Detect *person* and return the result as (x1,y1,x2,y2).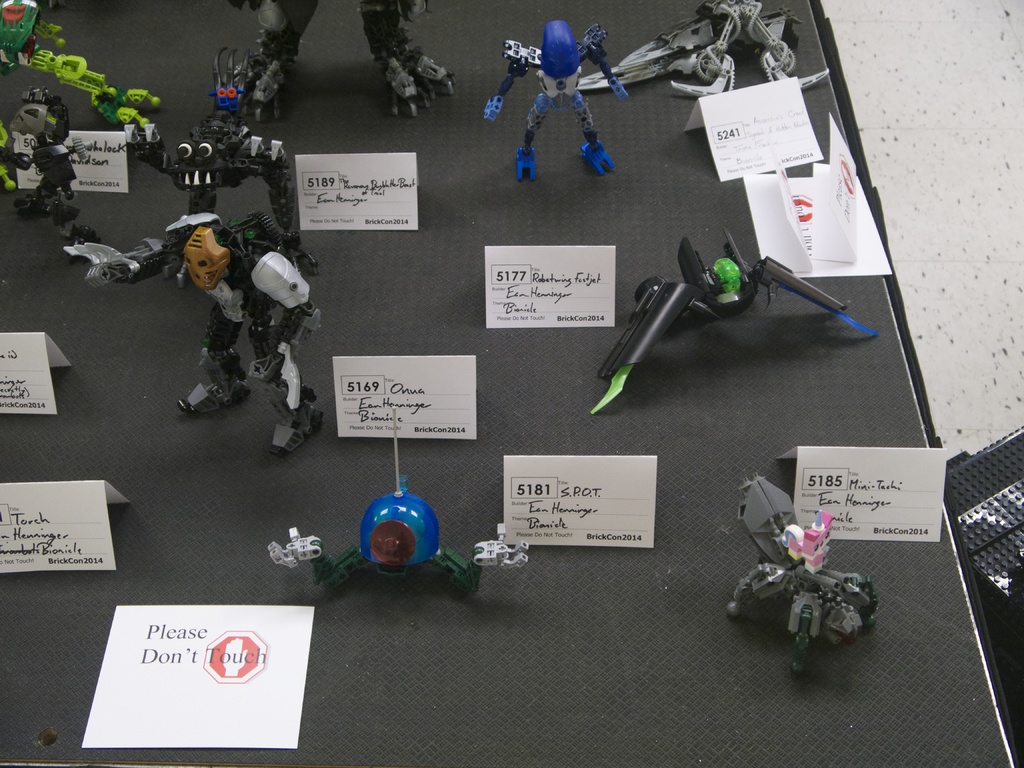
(488,16,636,177).
